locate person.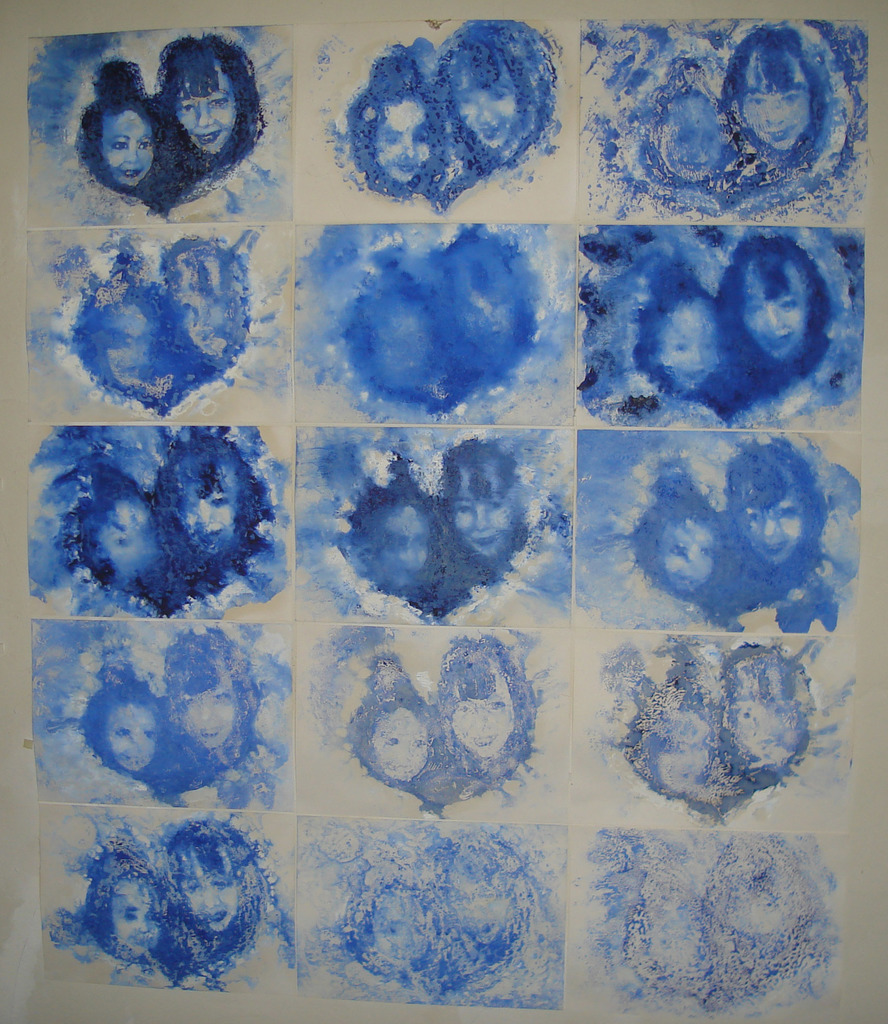
Bounding box: 439:451:535:566.
